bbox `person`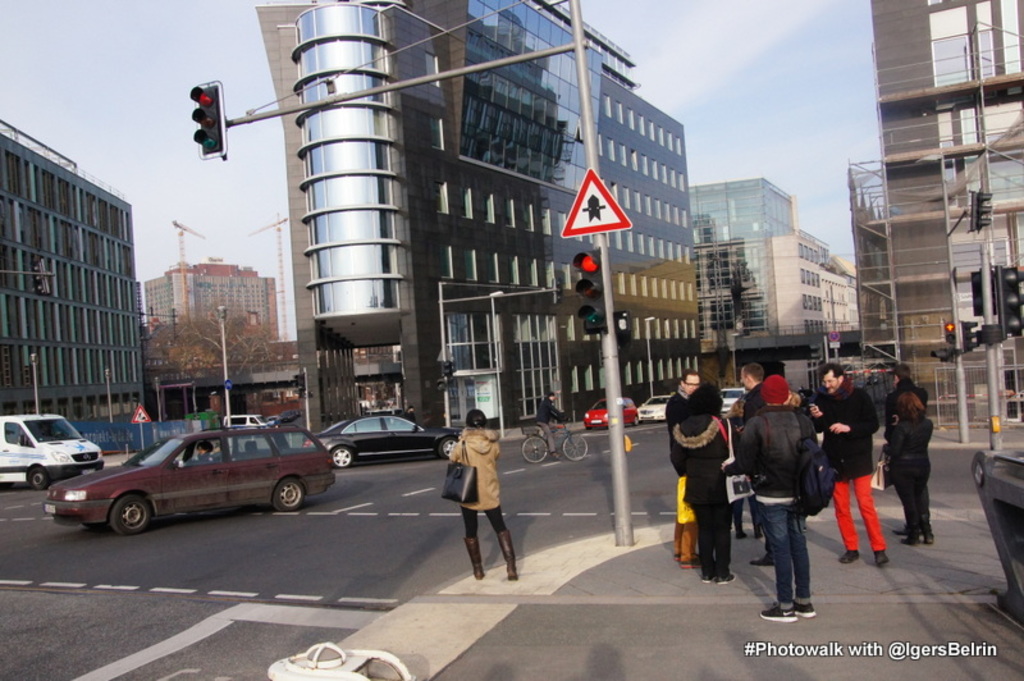
737:361:776:567
